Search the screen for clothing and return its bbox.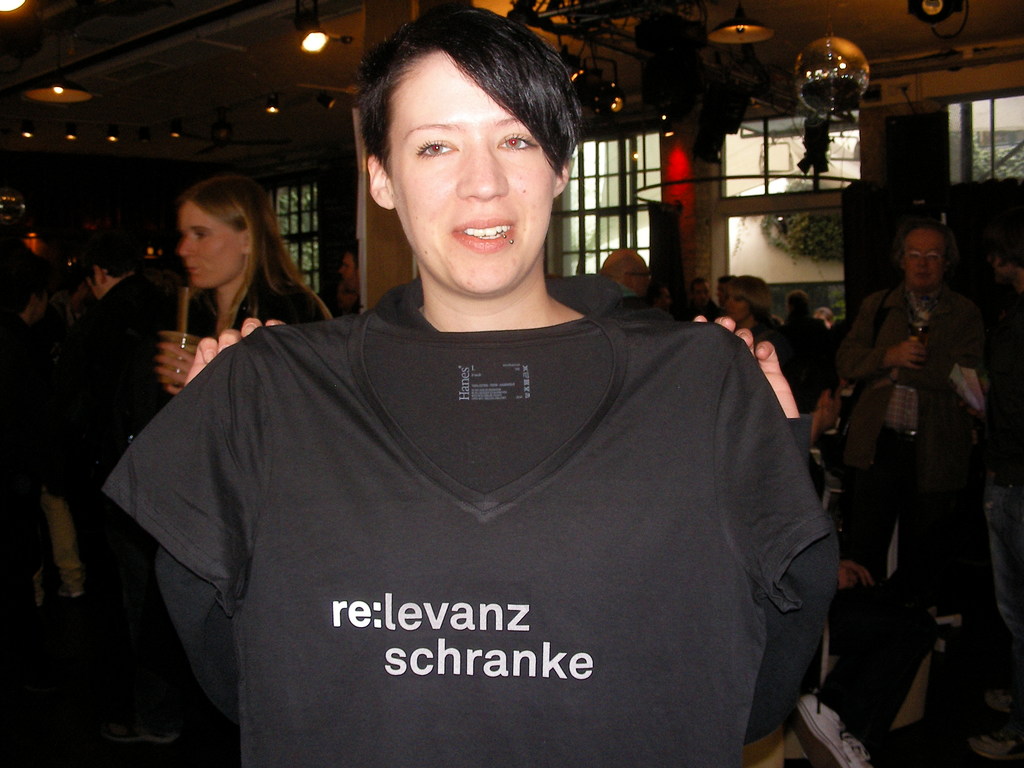
Found: <region>70, 271, 175, 644</region>.
